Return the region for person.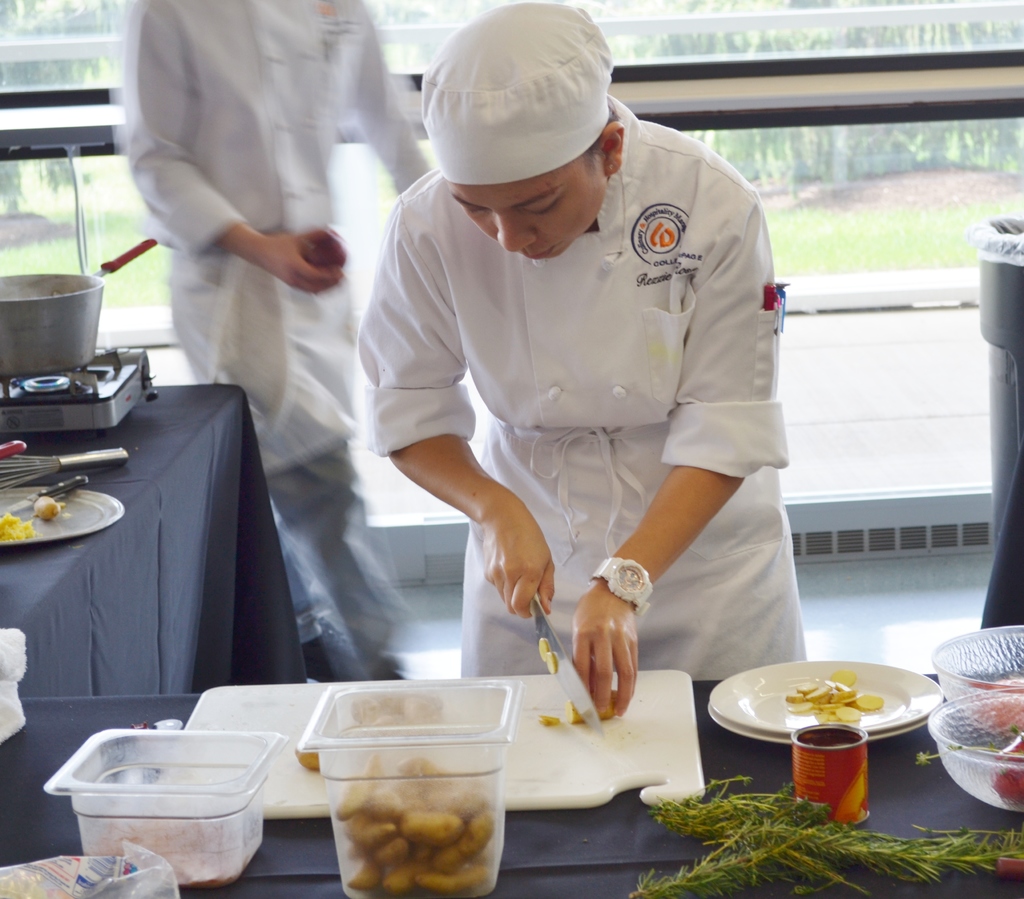
x1=355 y1=0 x2=807 y2=682.
